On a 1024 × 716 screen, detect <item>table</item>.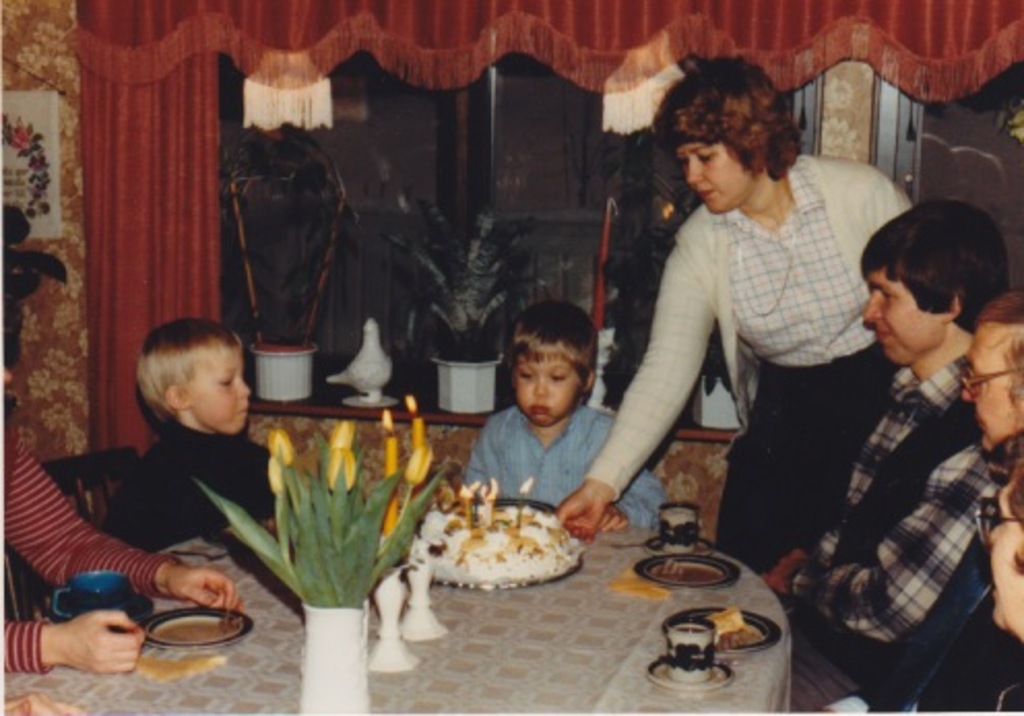
0 526 793 714.
